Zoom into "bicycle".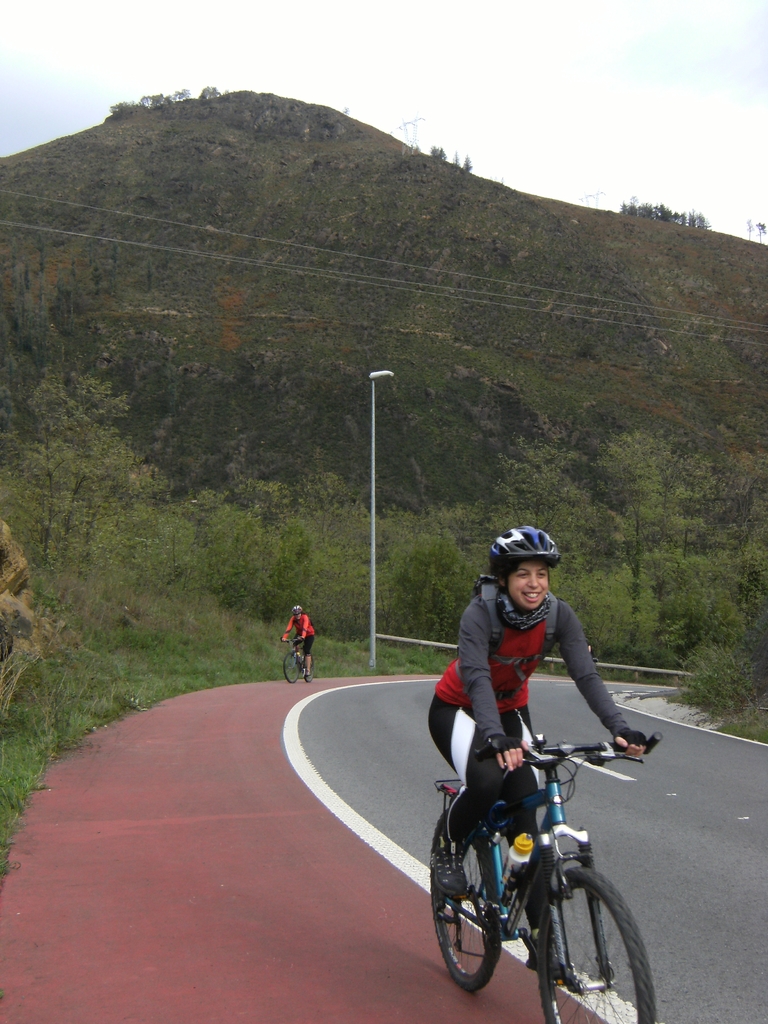
Zoom target: bbox(419, 719, 660, 1014).
